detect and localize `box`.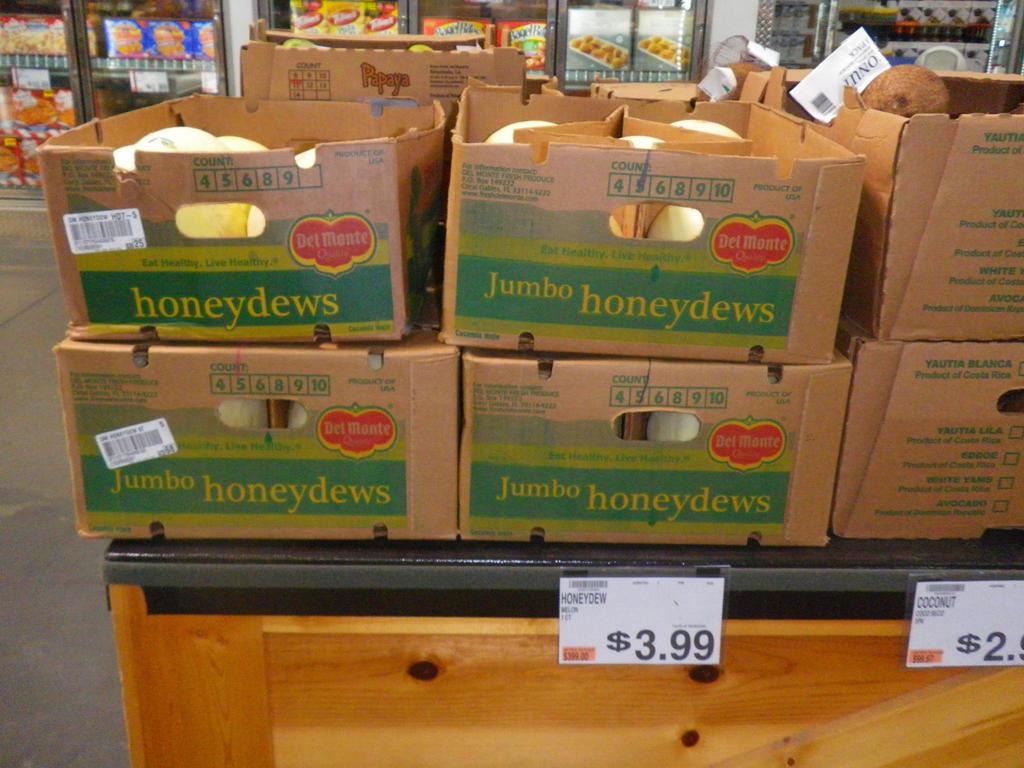
Localized at (723, 60, 767, 102).
